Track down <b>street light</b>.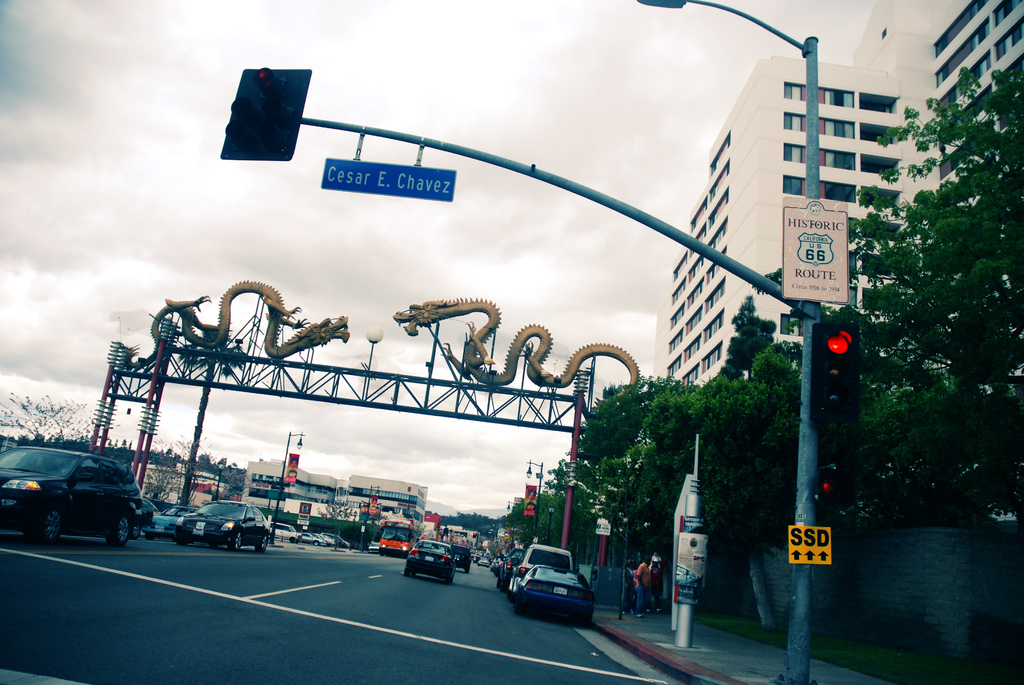
Tracked to {"x1": 524, "y1": 461, "x2": 545, "y2": 535}.
